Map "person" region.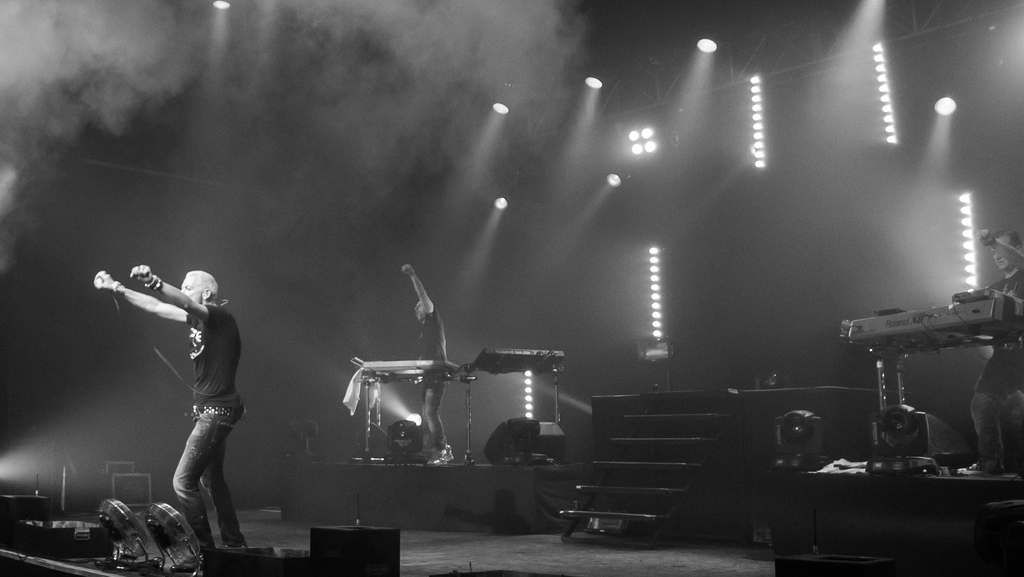
Mapped to detection(403, 264, 454, 461).
